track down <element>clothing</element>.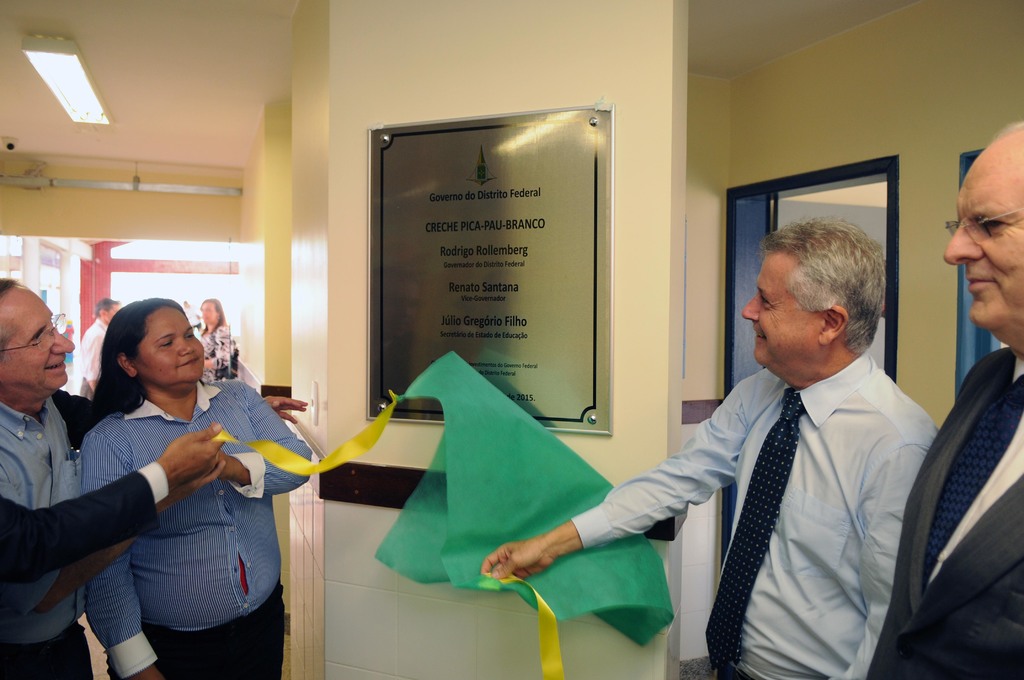
Tracked to rect(0, 462, 169, 586).
